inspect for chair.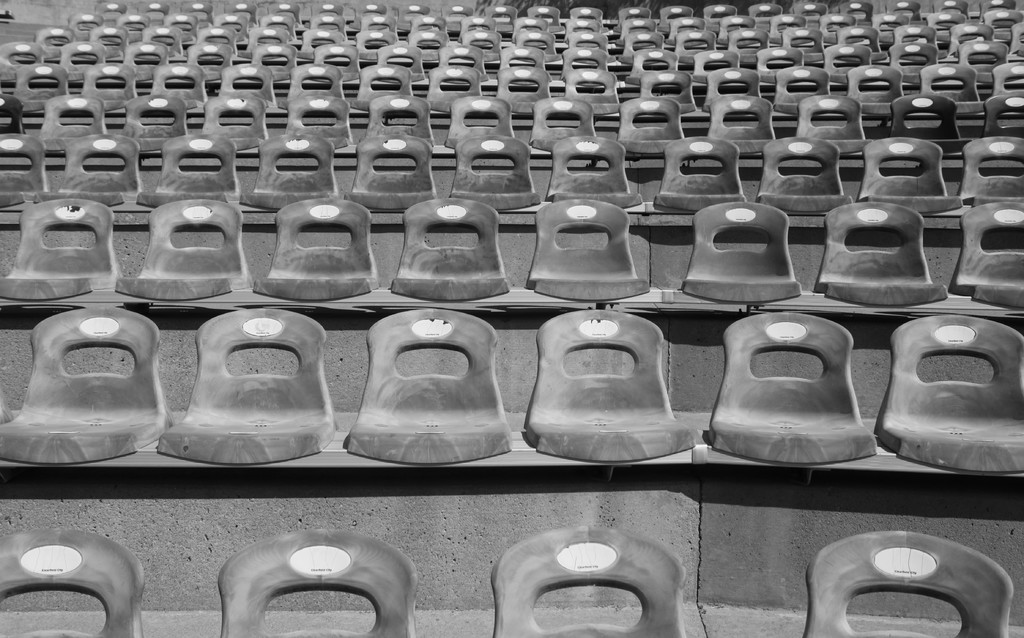
Inspection: [left=925, top=63, right=980, bottom=122].
